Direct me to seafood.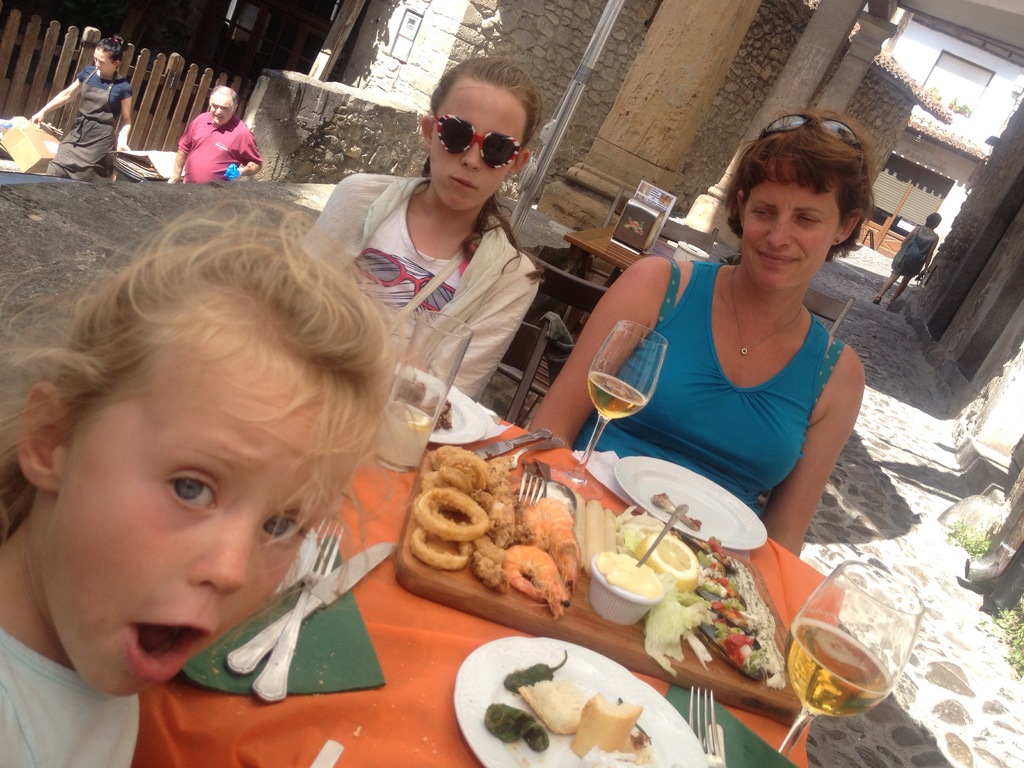
Direction: bbox(669, 525, 733, 579).
